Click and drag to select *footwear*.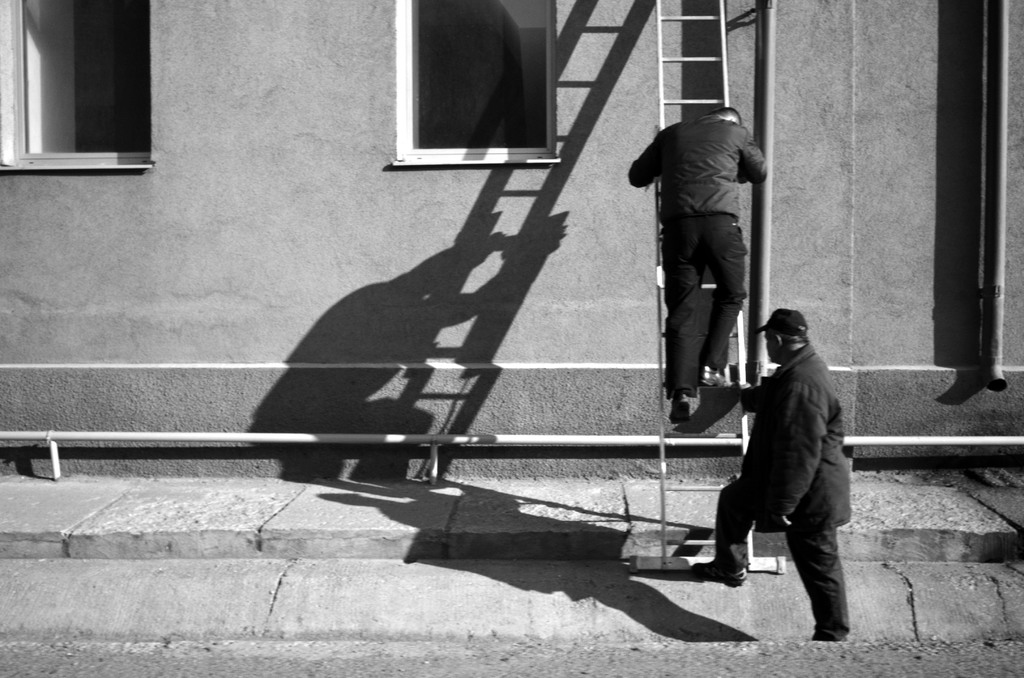
Selection: bbox(668, 393, 691, 423).
